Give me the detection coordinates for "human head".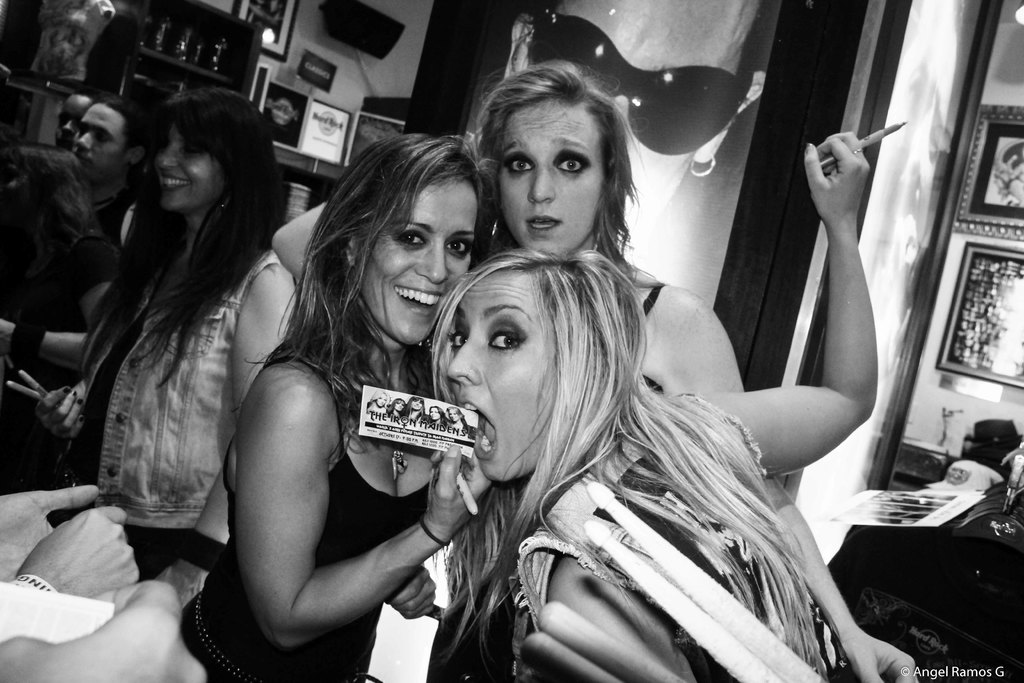
box=[49, 90, 99, 147].
